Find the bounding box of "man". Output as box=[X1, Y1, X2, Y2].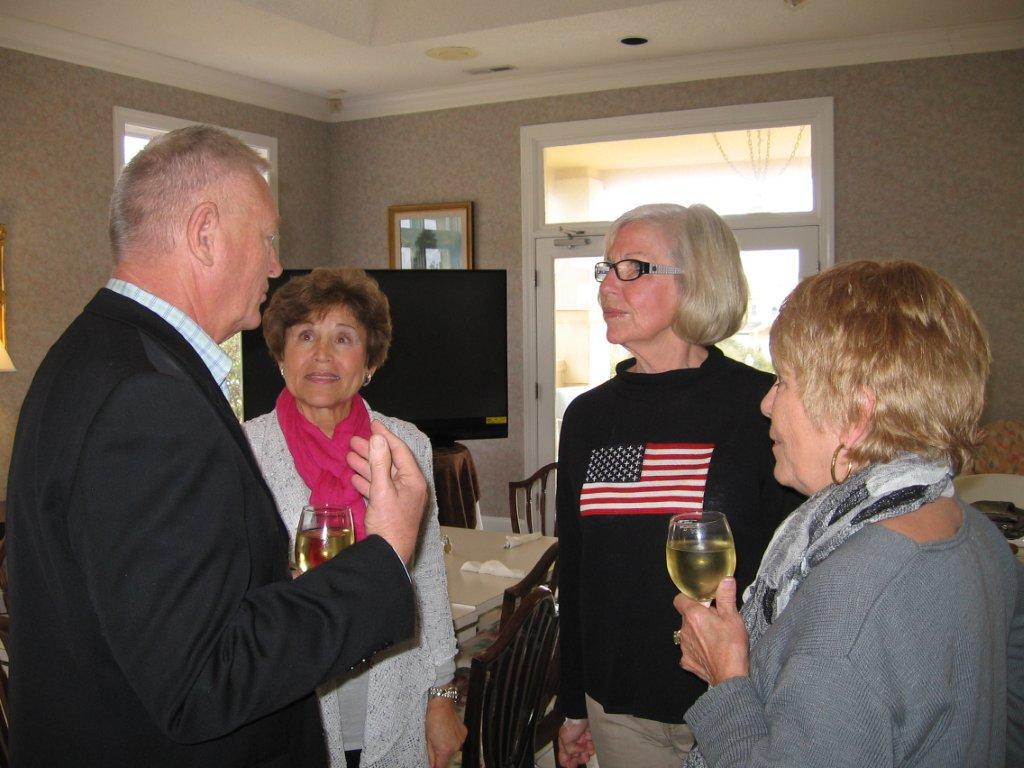
box=[0, 121, 430, 767].
